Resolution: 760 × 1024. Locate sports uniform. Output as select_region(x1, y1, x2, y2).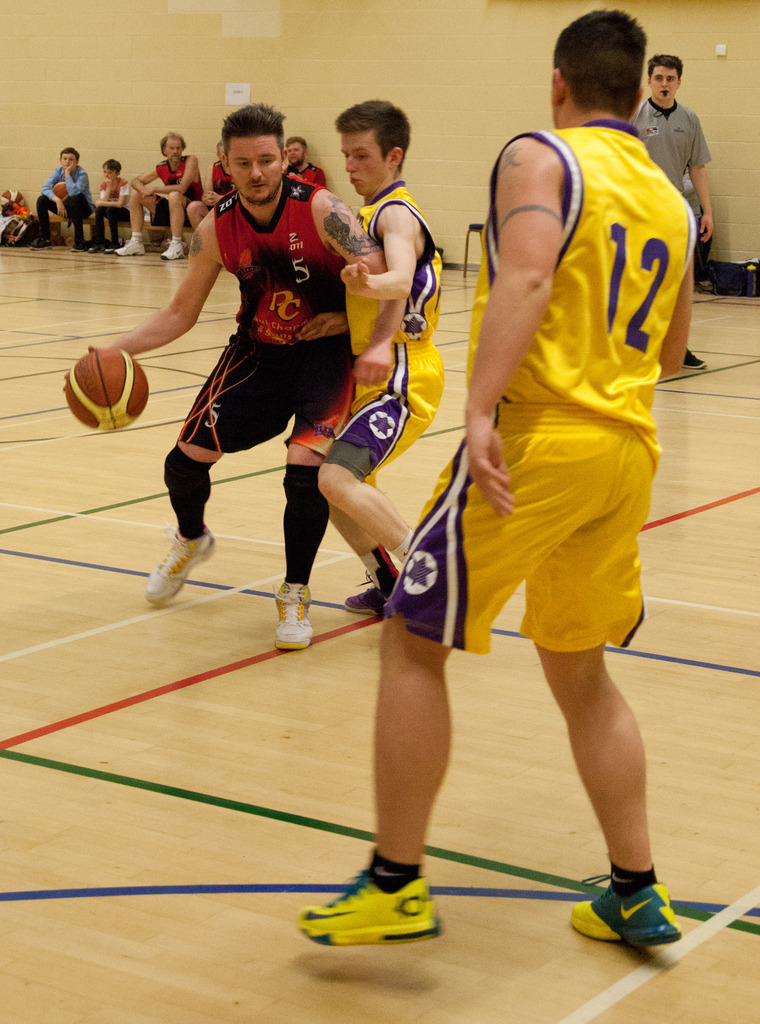
select_region(295, 116, 681, 952).
